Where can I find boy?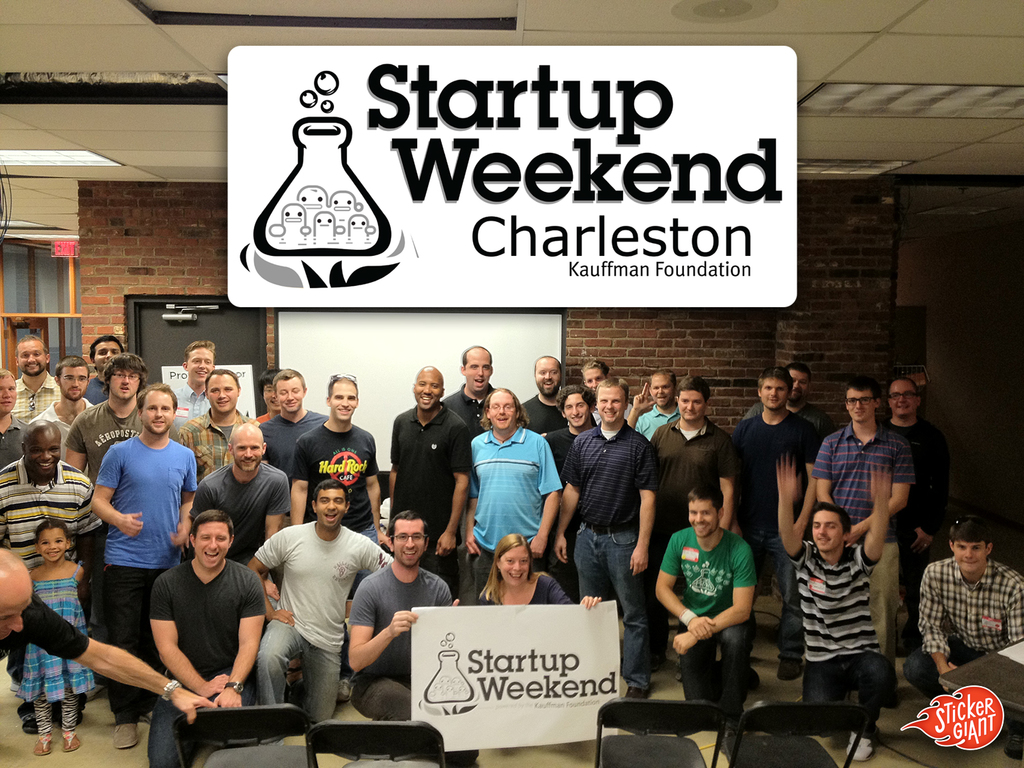
You can find it at box(653, 479, 775, 724).
